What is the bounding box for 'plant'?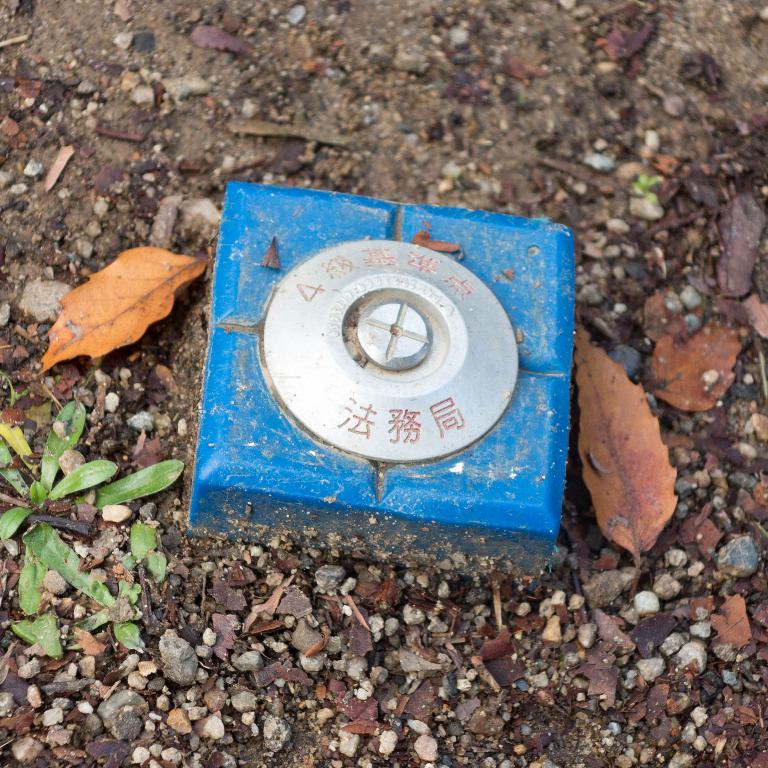
left=0, top=379, right=195, bottom=663.
